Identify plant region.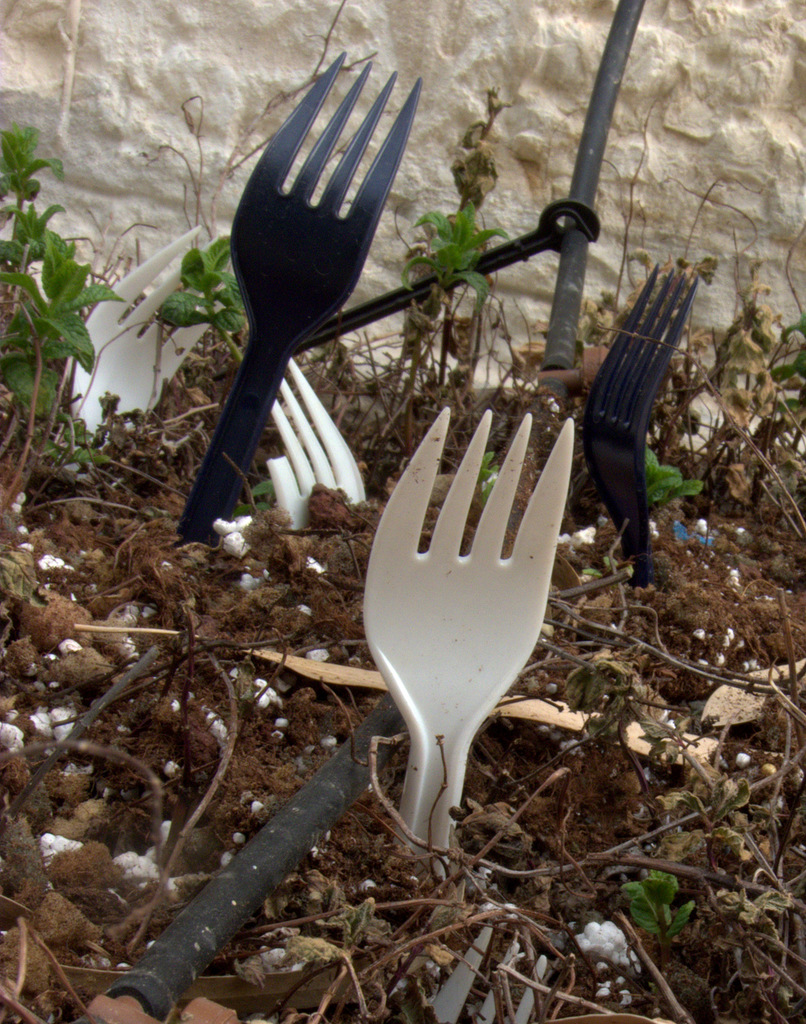
Region: 637, 433, 704, 512.
